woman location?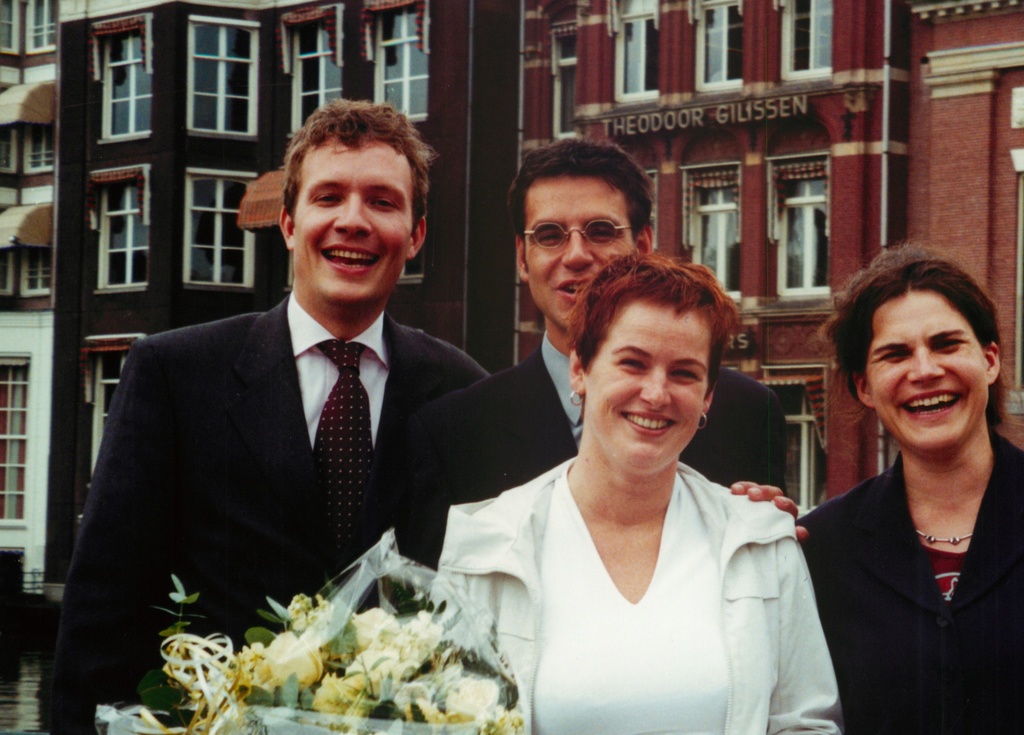
crop(426, 254, 846, 734)
